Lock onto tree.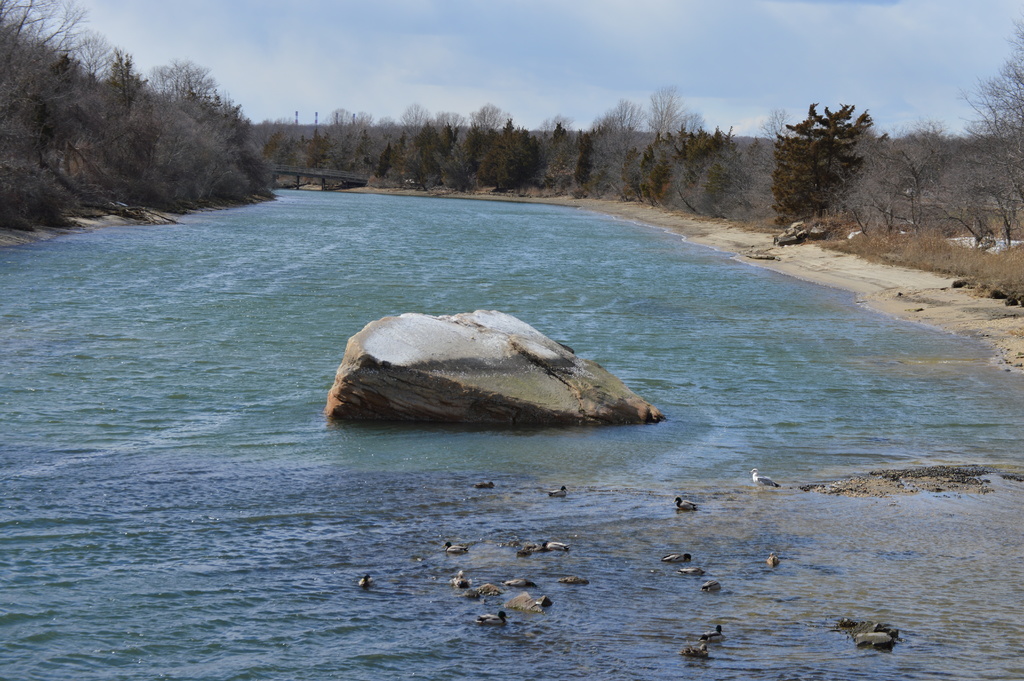
Locked: x1=895 y1=6 x2=1023 y2=256.
